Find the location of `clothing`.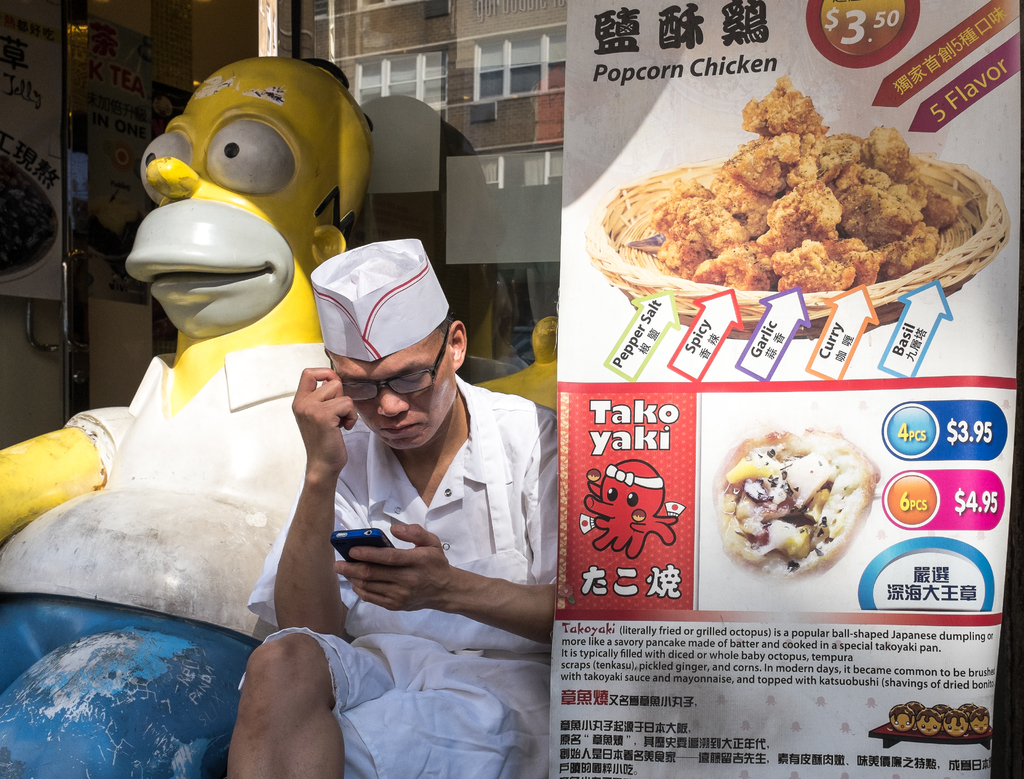
Location: x1=240, y1=368, x2=563, y2=778.
